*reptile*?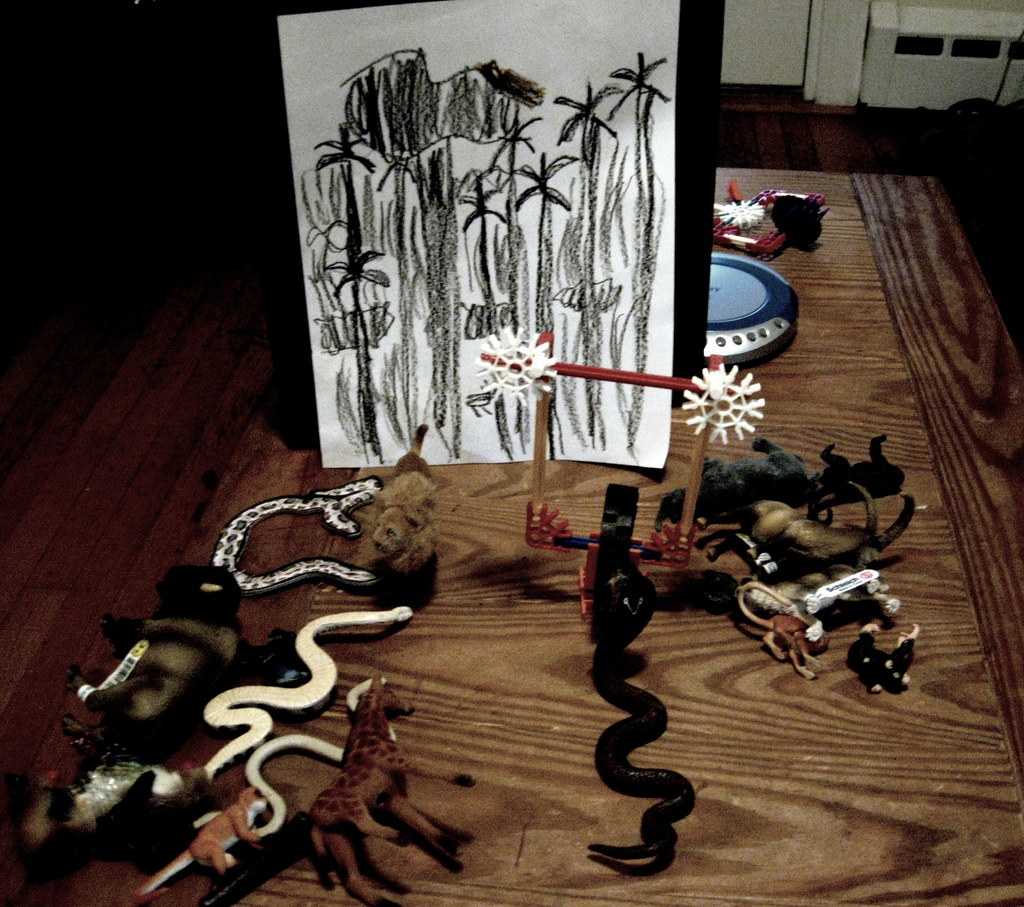
208, 476, 386, 592
